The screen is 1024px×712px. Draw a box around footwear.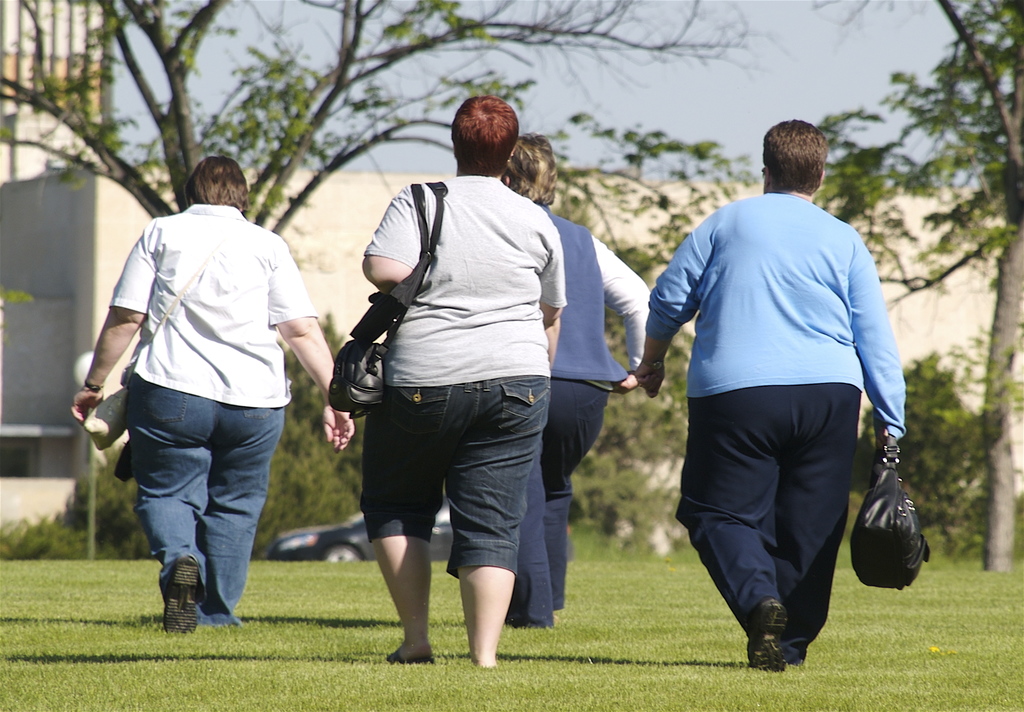
detection(163, 550, 200, 633).
